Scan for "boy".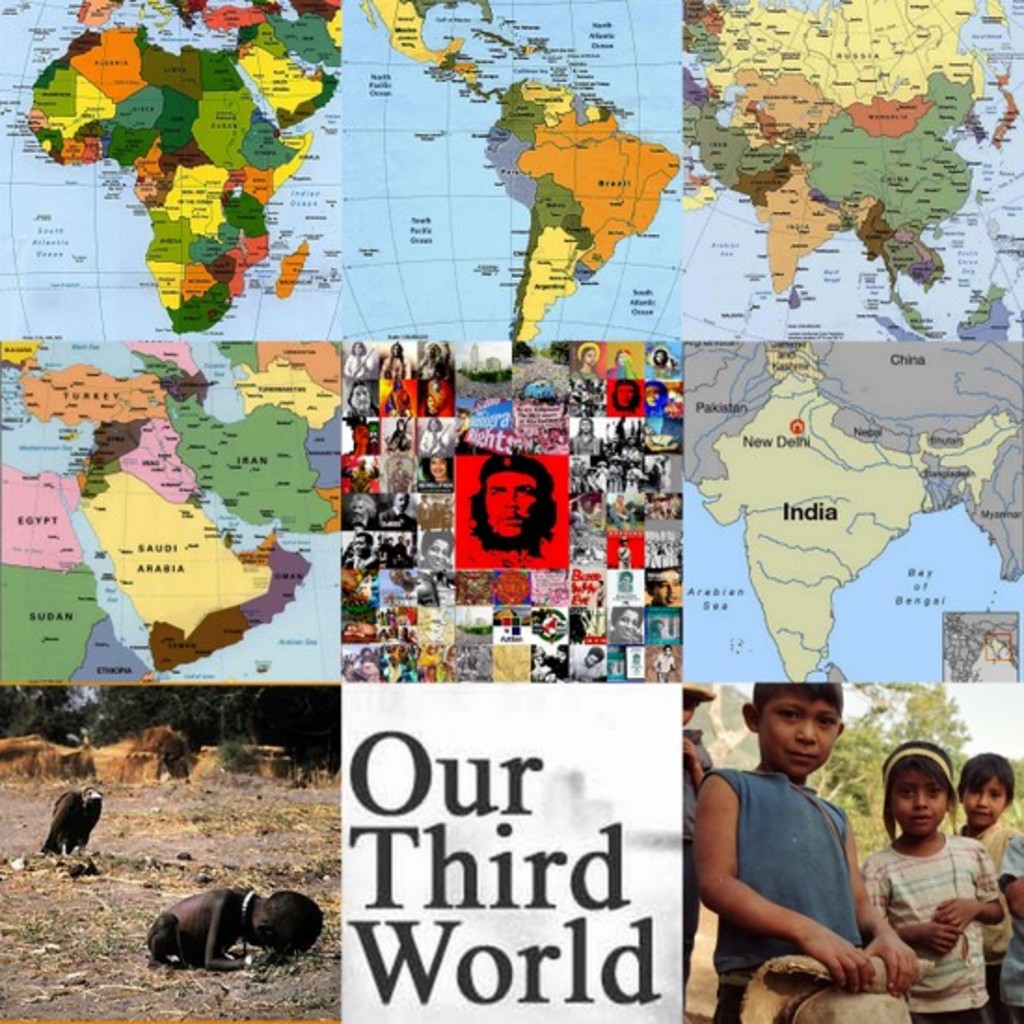
Scan result: <box>676,676,719,1022</box>.
